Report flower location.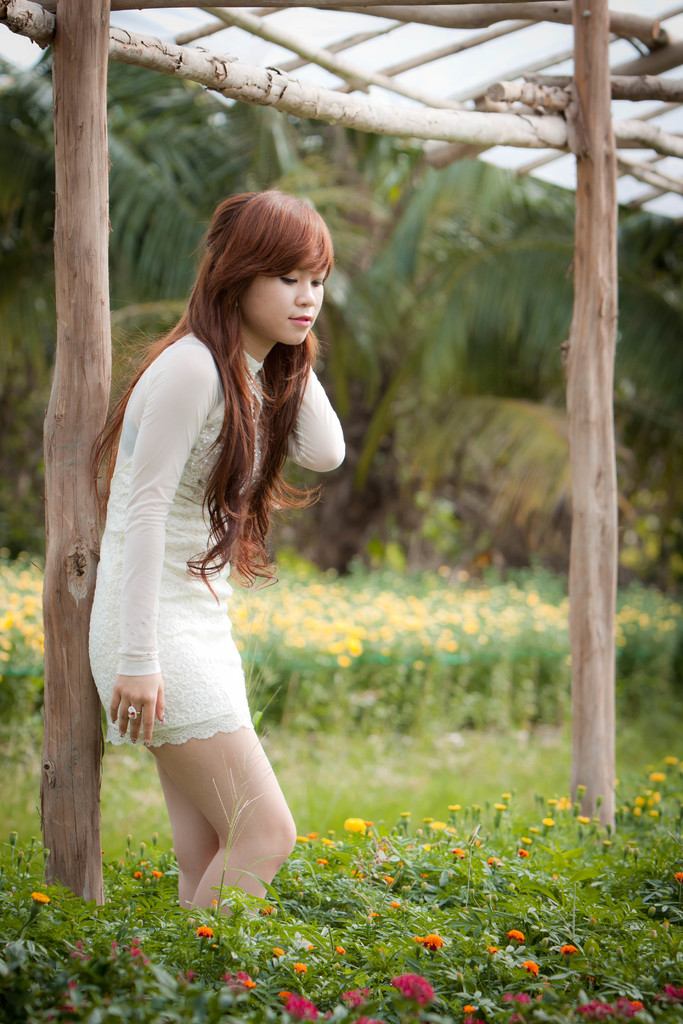
Report: (left=661, top=982, right=682, bottom=1005).
